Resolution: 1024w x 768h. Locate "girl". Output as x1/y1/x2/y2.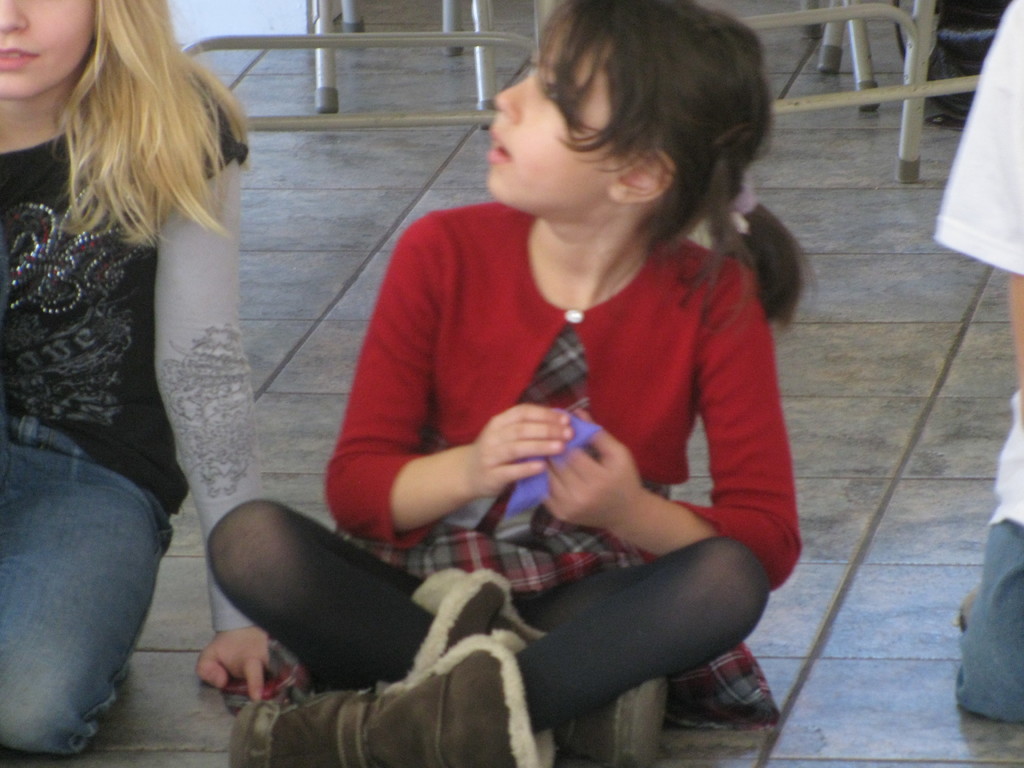
0/0/321/767.
